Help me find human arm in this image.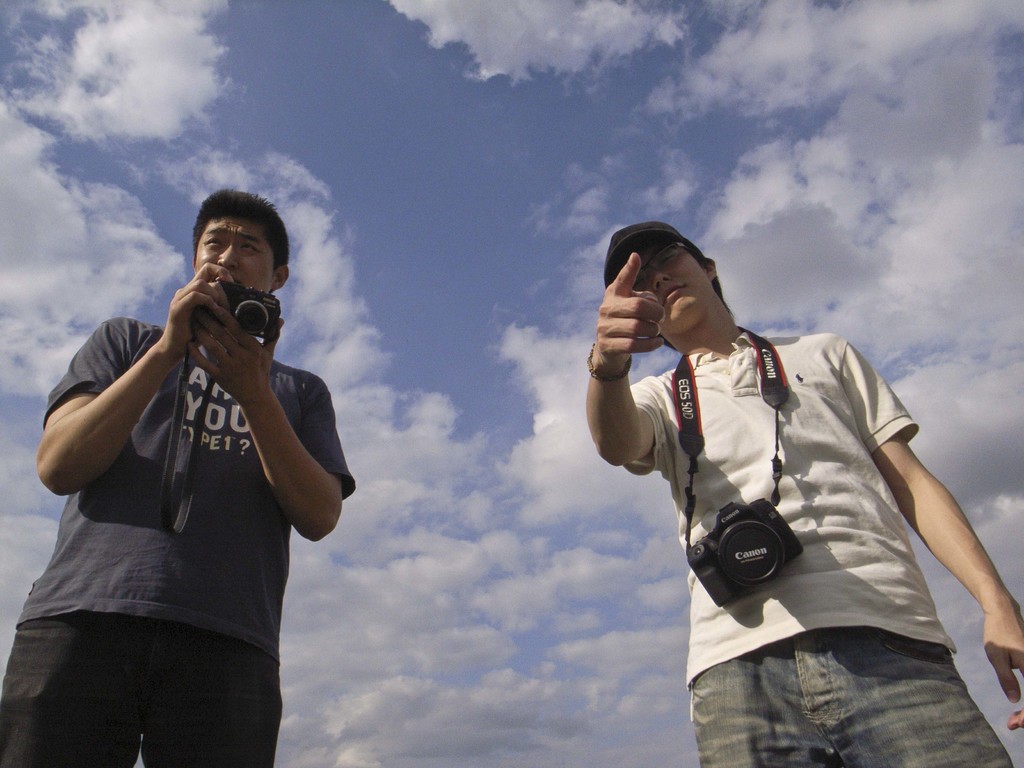
Found it: rect(843, 336, 1023, 734).
